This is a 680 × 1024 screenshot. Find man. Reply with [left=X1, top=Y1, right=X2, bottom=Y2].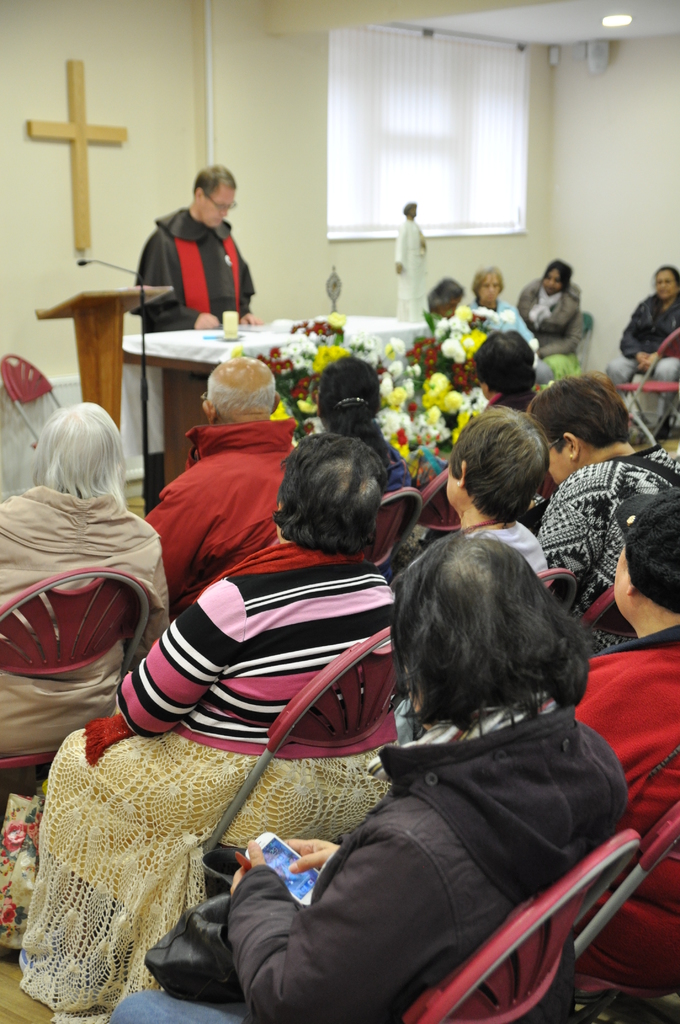
[left=142, top=357, right=299, bottom=616].
